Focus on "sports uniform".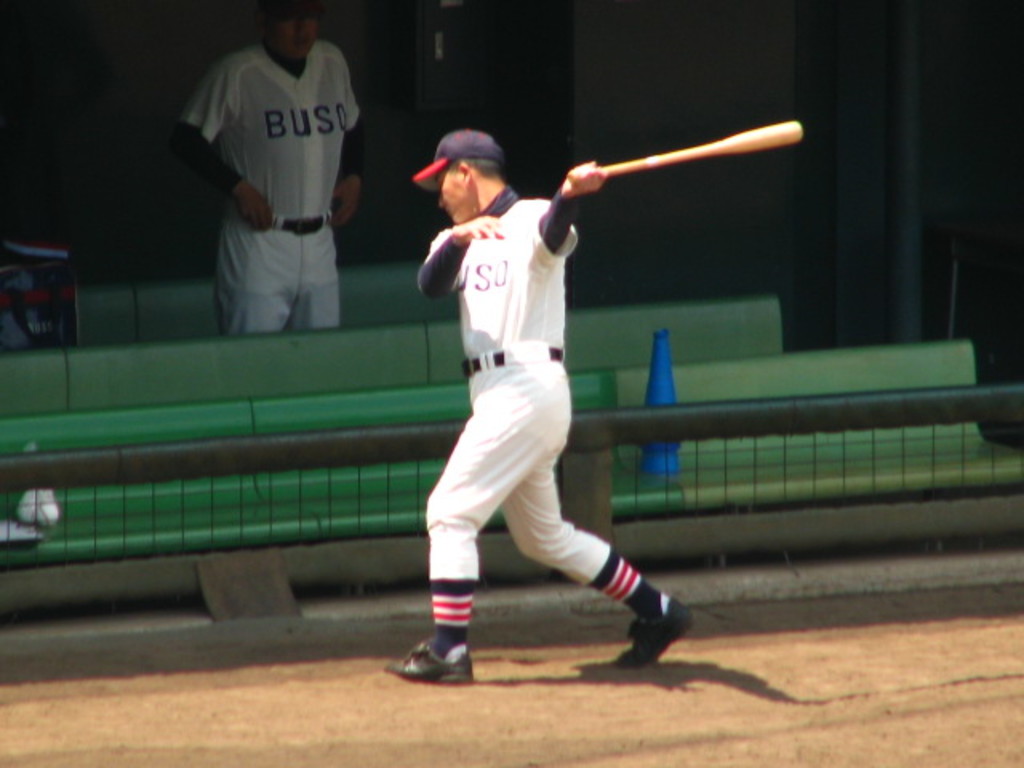
Focused at (left=179, top=0, right=376, bottom=349).
